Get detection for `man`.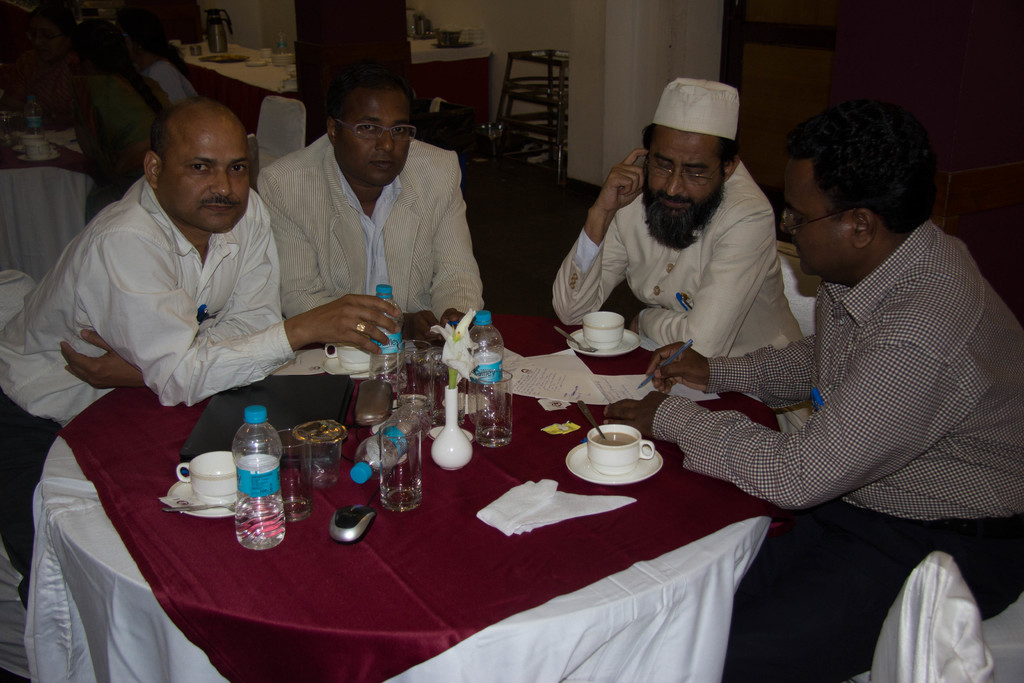
Detection: locate(0, 98, 400, 609).
